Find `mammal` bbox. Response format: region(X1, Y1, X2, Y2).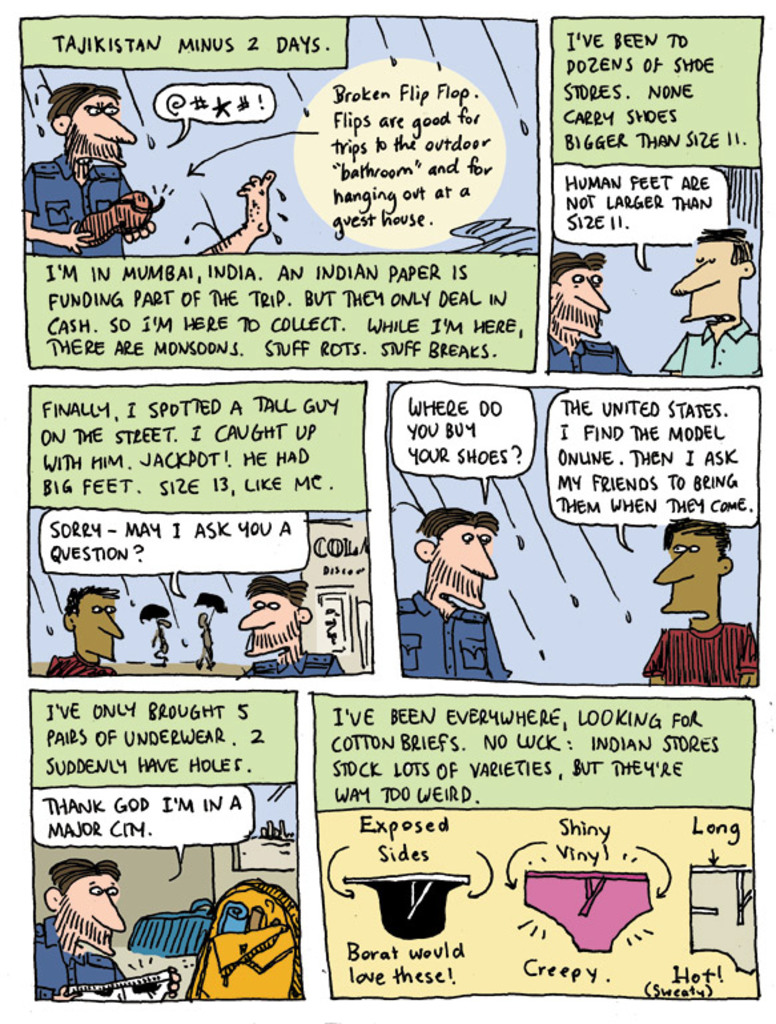
region(403, 494, 523, 676).
